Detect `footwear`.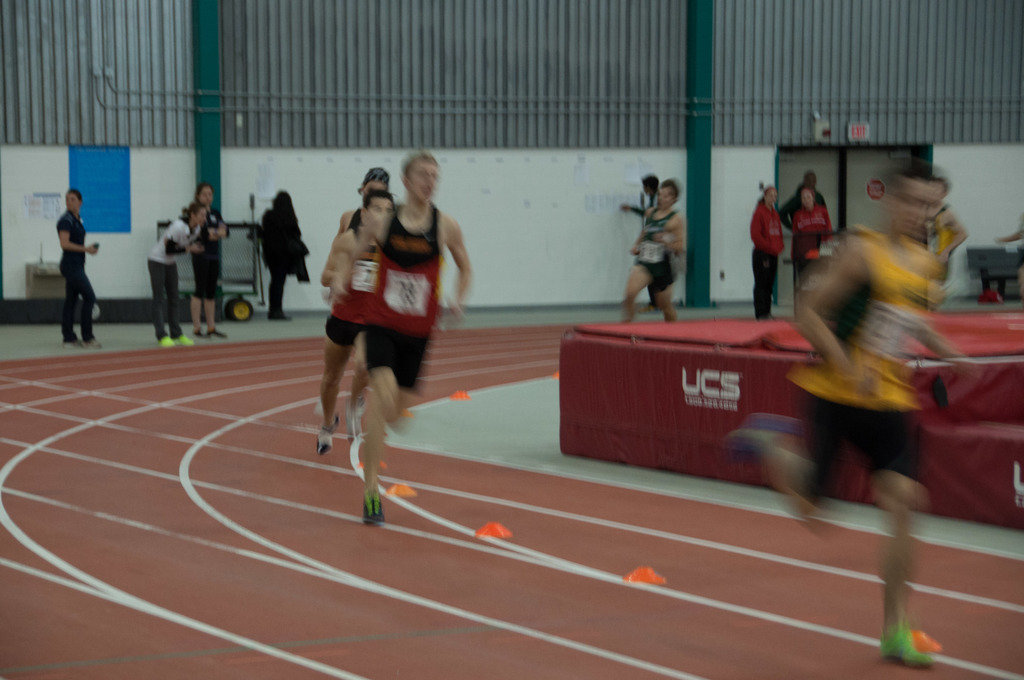
Detected at 64:339:86:350.
